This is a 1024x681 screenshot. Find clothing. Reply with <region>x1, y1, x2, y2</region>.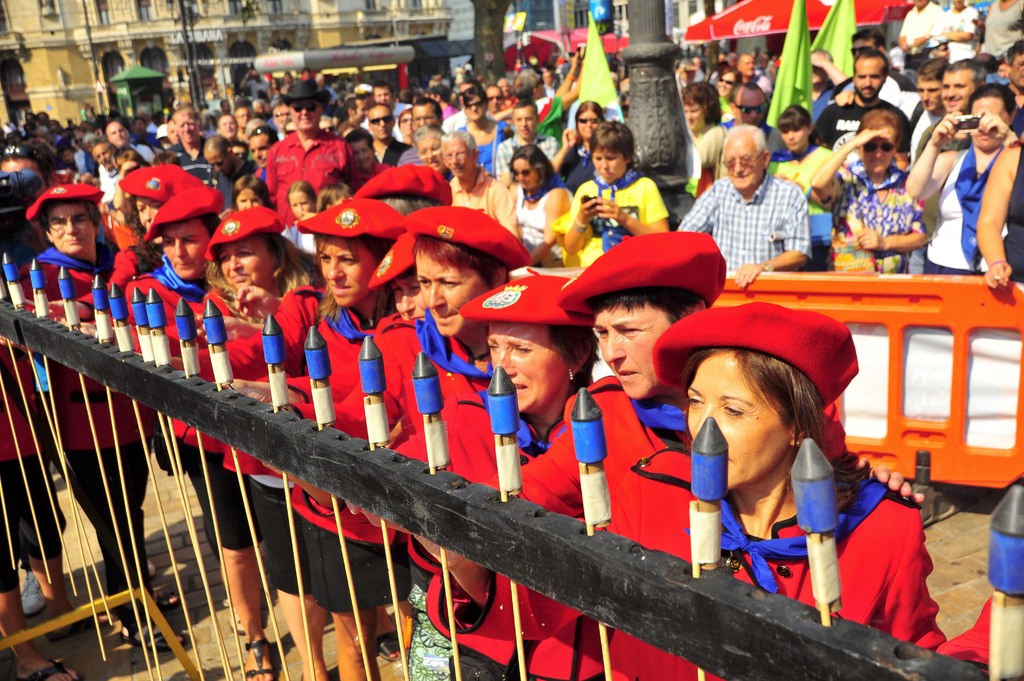
<region>269, 133, 351, 209</region>.
